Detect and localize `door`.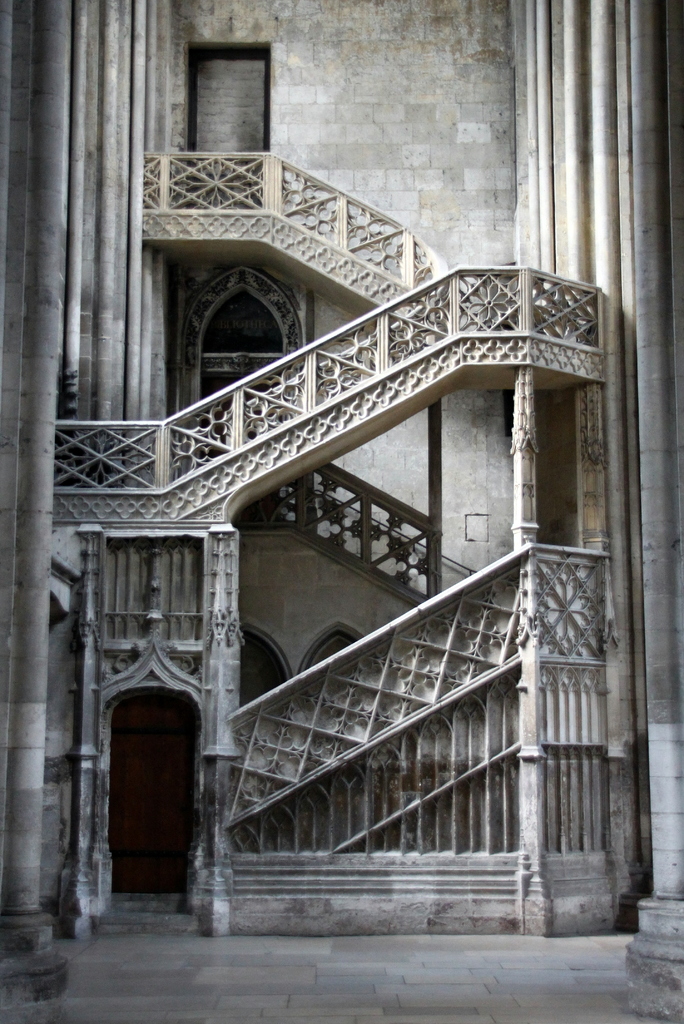
Localized at crop(180, 281, 280, 489).
